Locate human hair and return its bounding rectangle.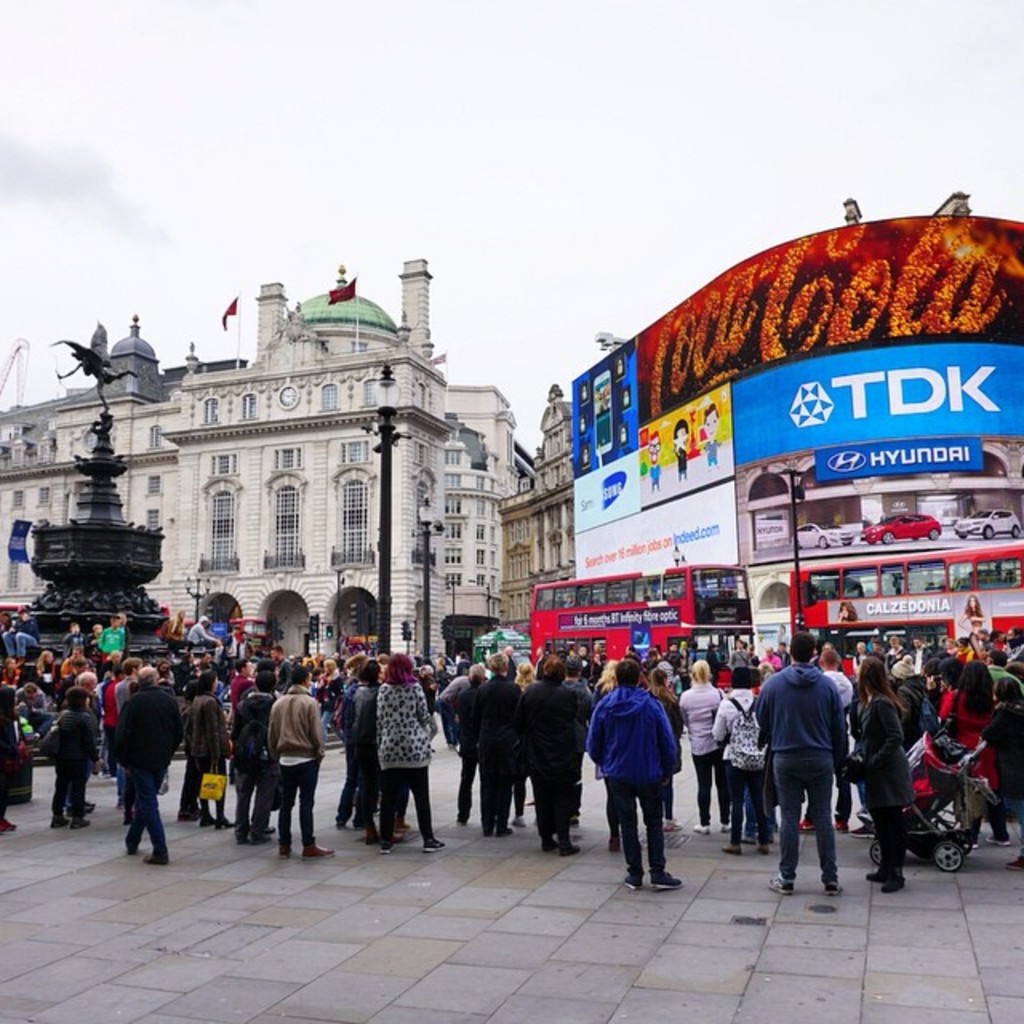
(left=355, top=656, right=382, bottom=690).
